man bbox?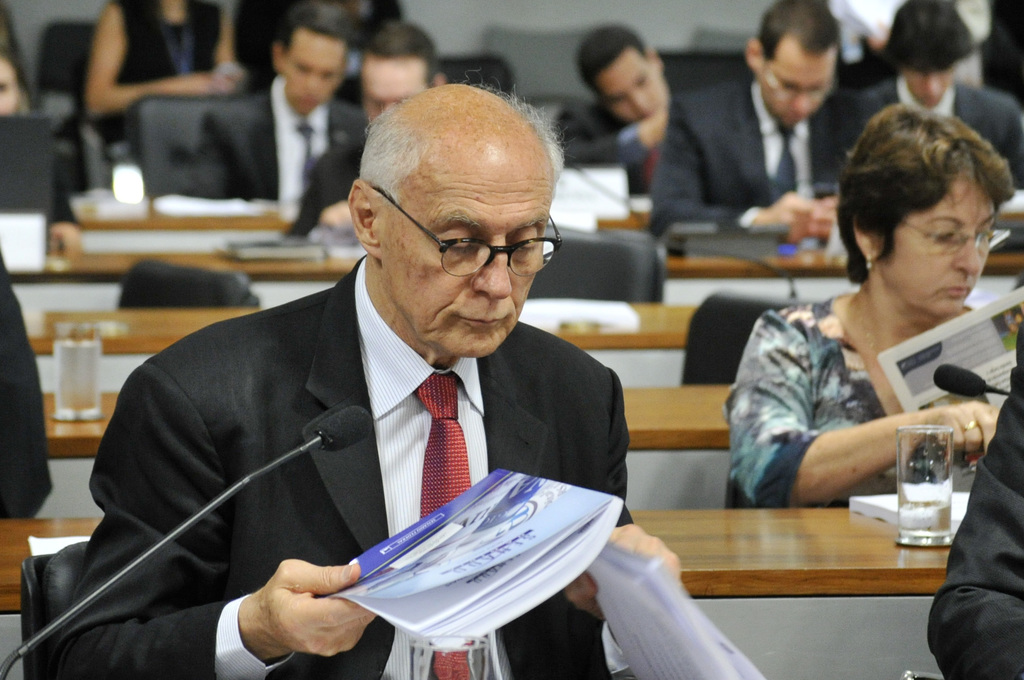
<region>650, 0, 870, 255</region>
